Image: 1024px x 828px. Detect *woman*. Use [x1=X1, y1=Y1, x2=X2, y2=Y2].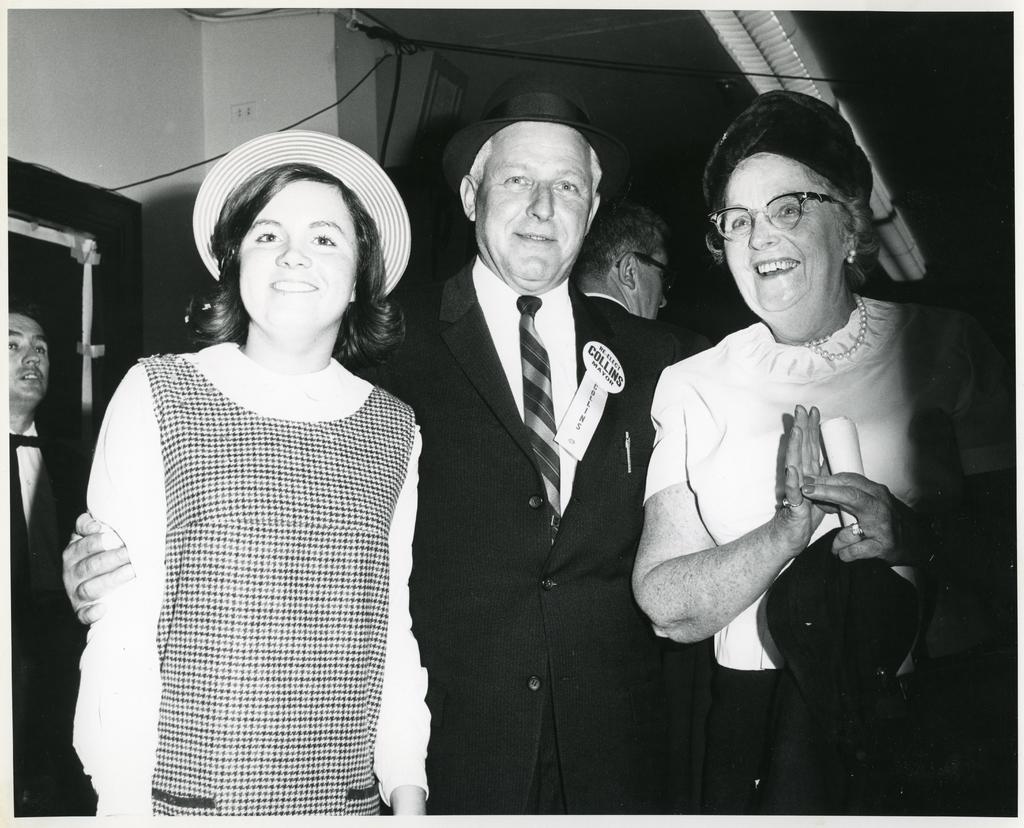
[x1=632, y1=87, x2=938, y2=814].
